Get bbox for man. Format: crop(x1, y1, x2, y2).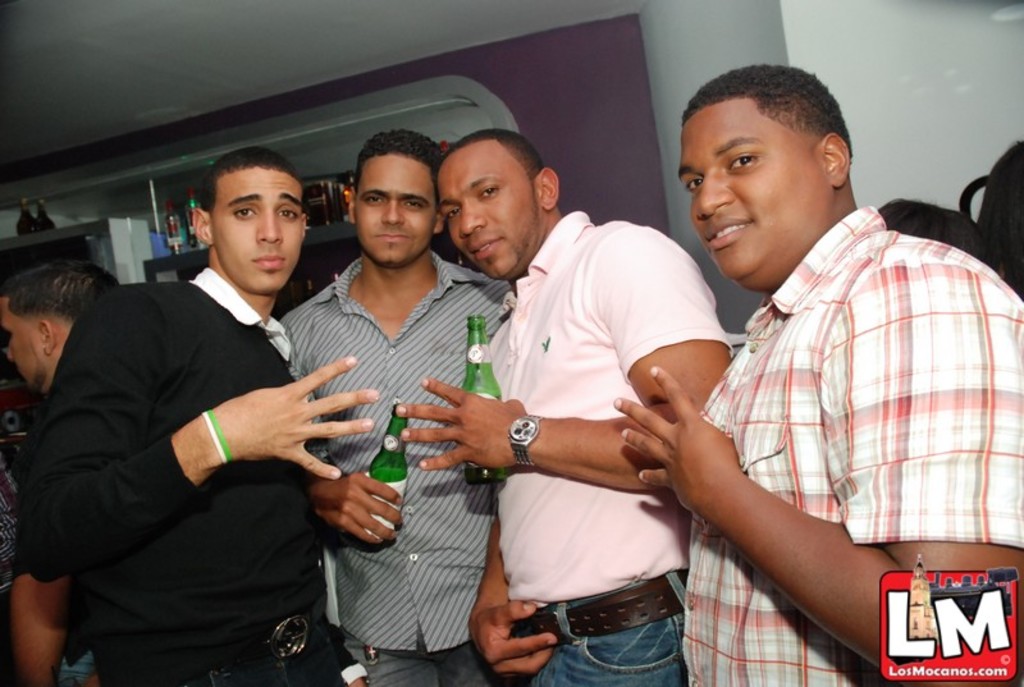
crop(393, 125, 750, 686).
